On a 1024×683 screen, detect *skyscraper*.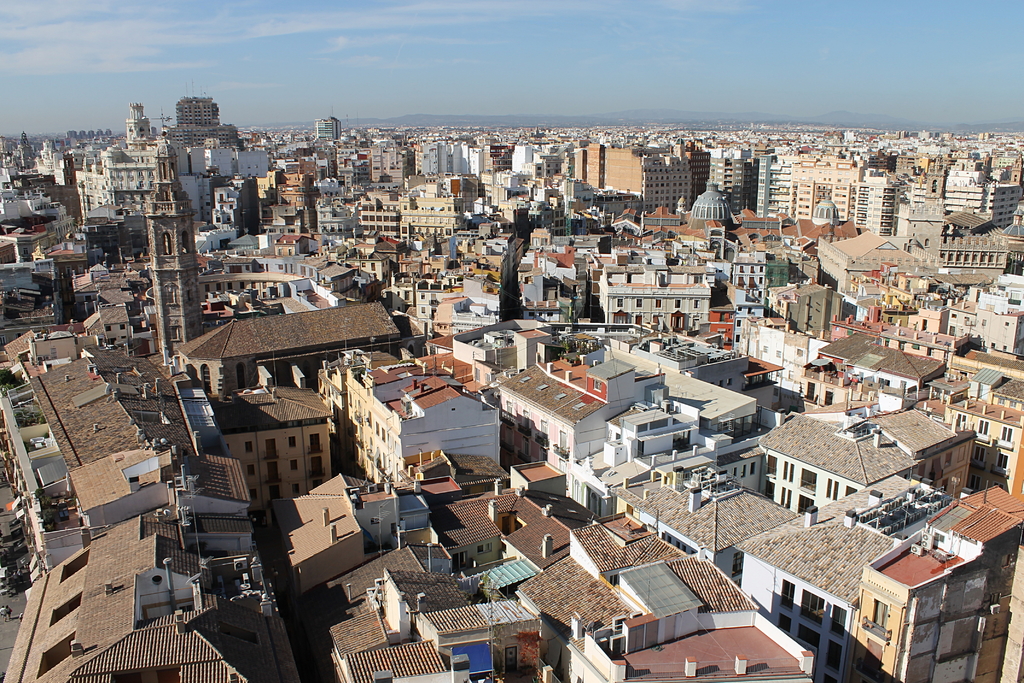
[left=580, top=149, right=702, bottom=210].
